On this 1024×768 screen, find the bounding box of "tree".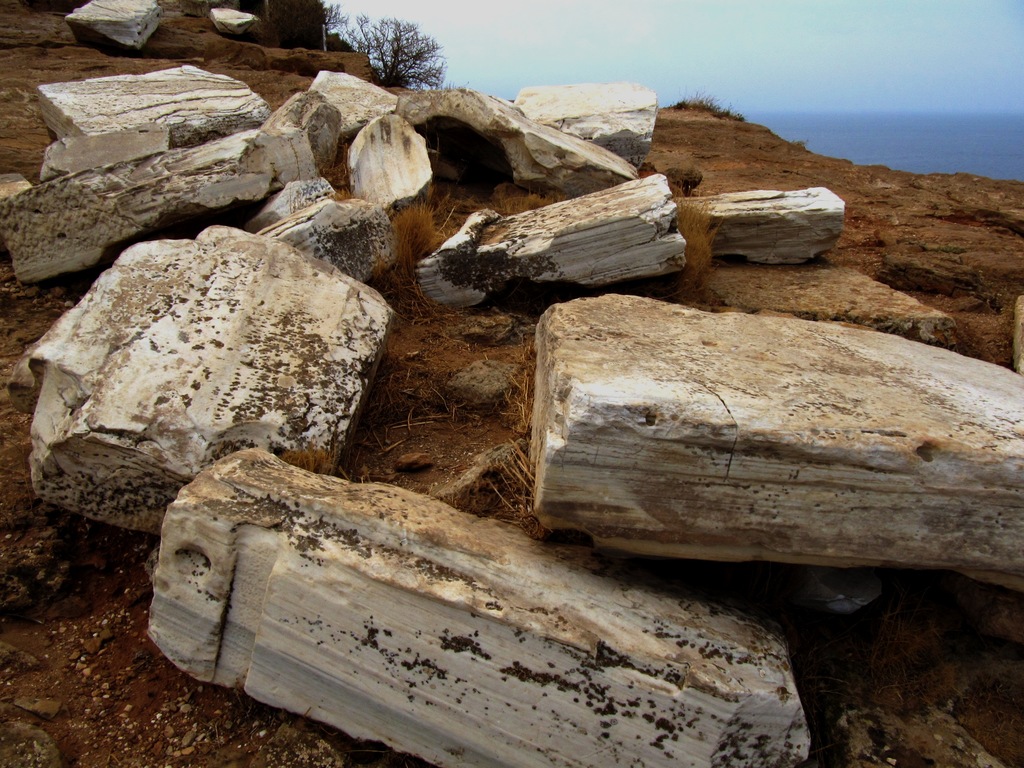
Bounding box: <bbox>348, 15, 444, 81</bbox>.
